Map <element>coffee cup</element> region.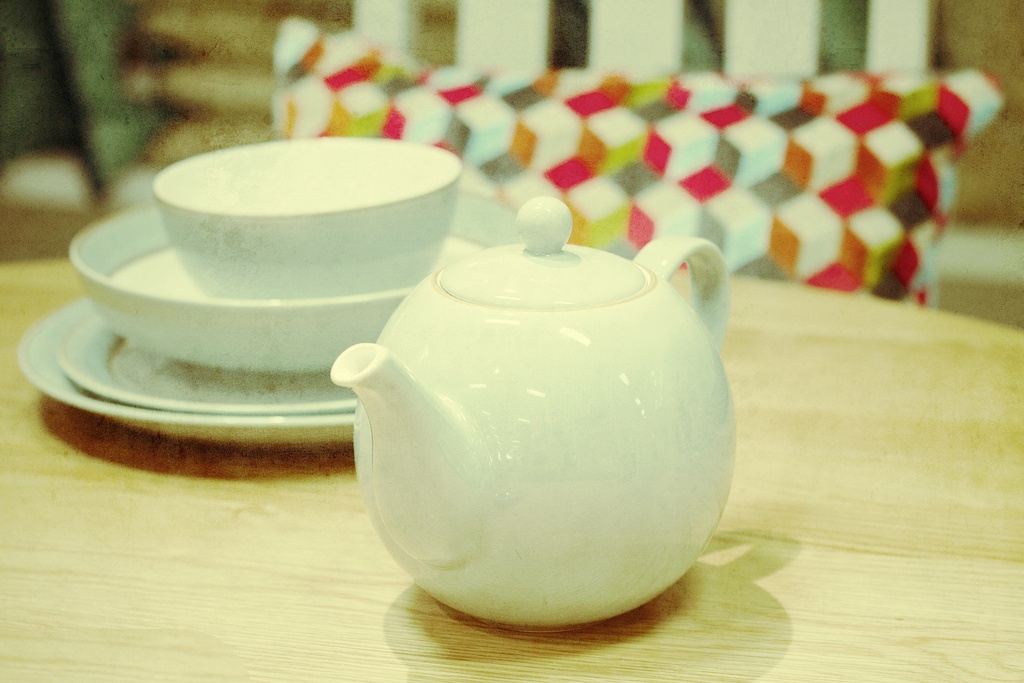
Mapped to (left=146, top=128, right=466, bottom=294).
